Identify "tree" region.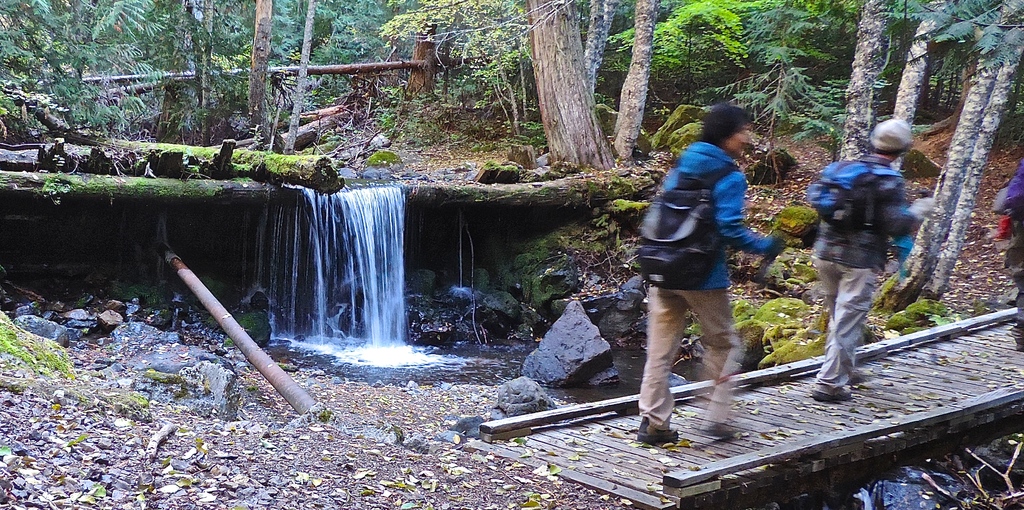
Region: box(383, 0, 510, 100).
